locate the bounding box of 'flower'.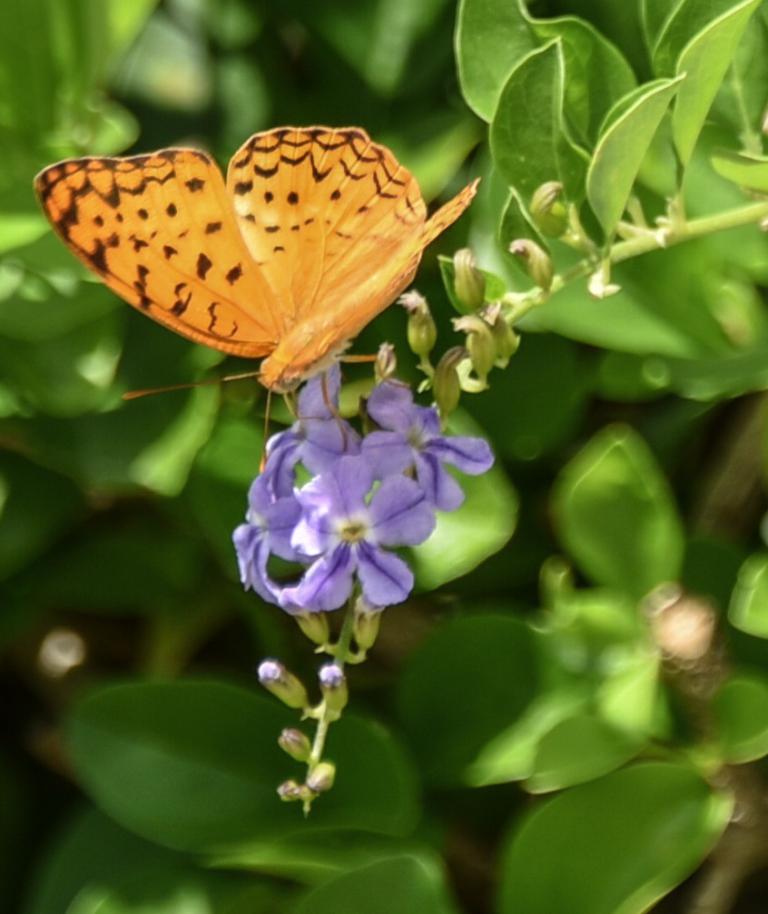
Bounding box: (x1=262, y1=364, x2=362, y2=500).
